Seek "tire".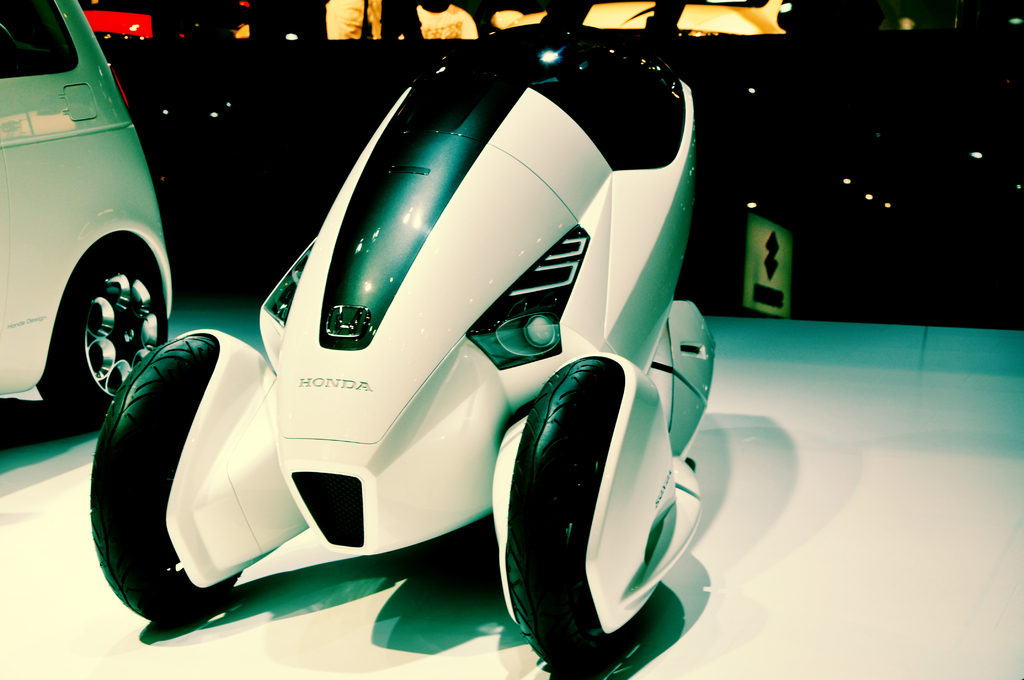
<bbox>510, 353, 657, 678</bbox>.
